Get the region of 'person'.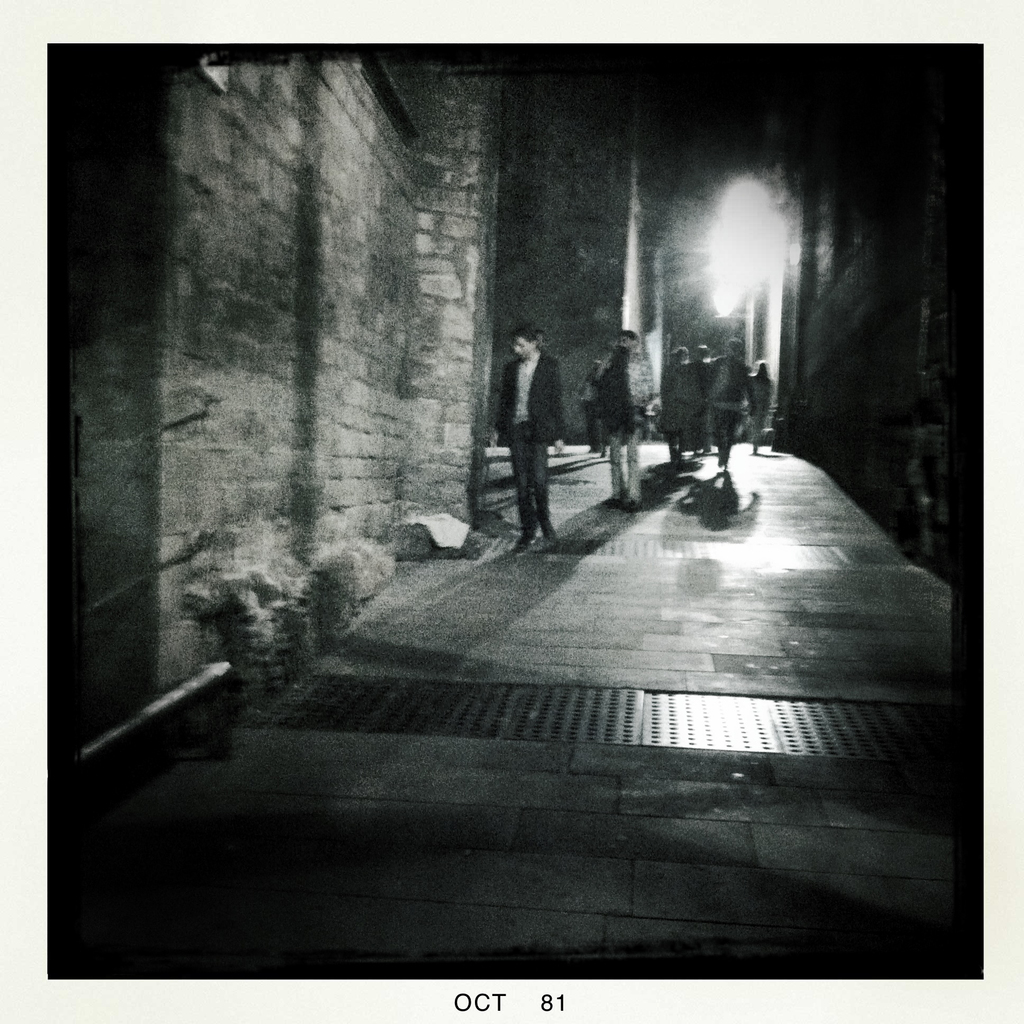
x1=487, y1=303, x2=582, y2=545.
